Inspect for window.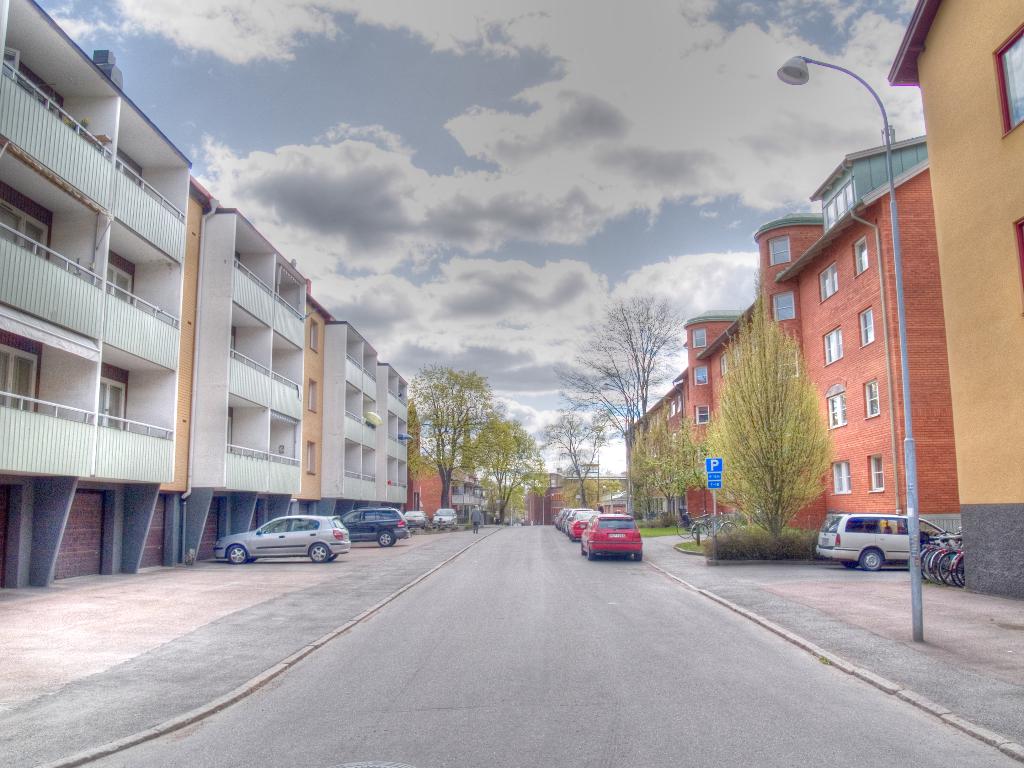
Inspection: 996, 25, 1023, 129.
